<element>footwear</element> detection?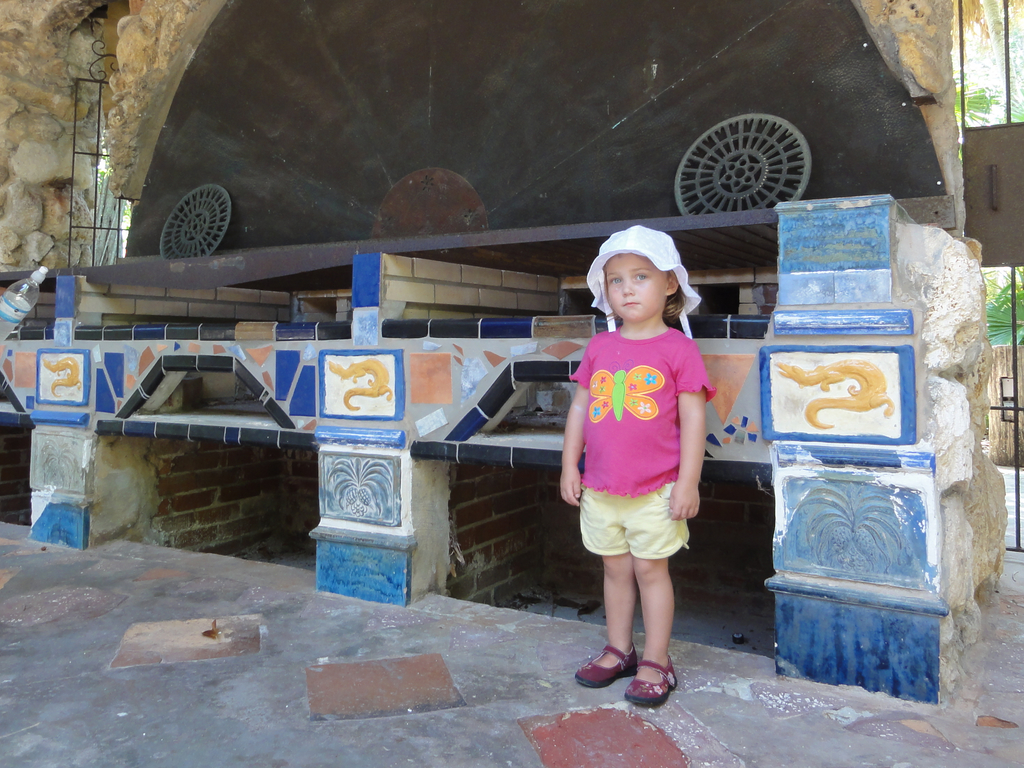
BBox(573, 642, 642, 688)
